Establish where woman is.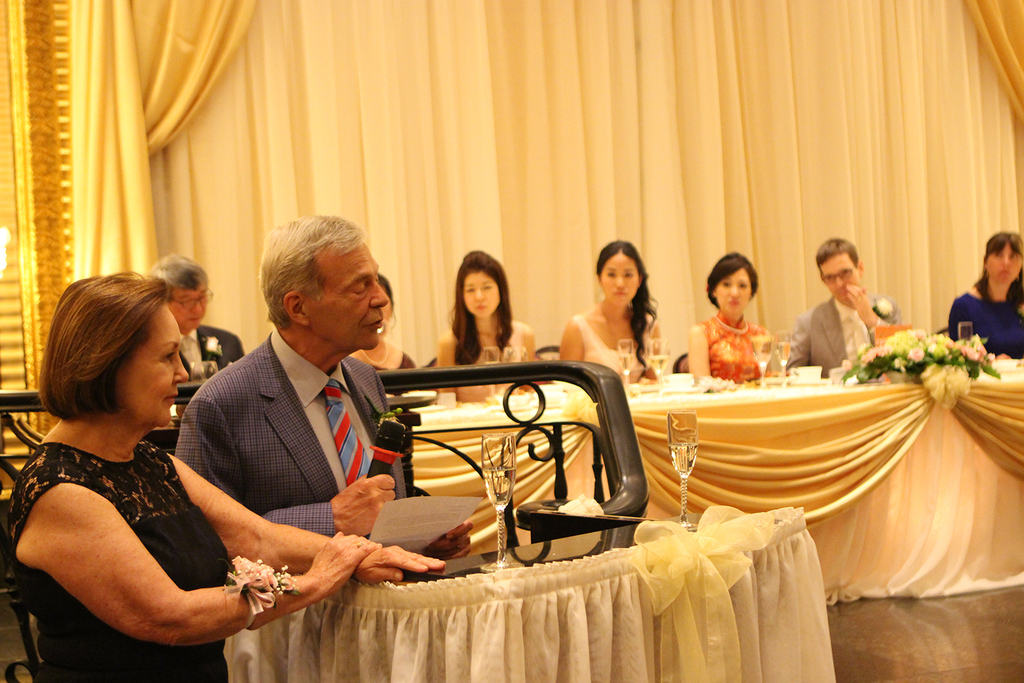
Established at box(948, 231, 1023, 360).
